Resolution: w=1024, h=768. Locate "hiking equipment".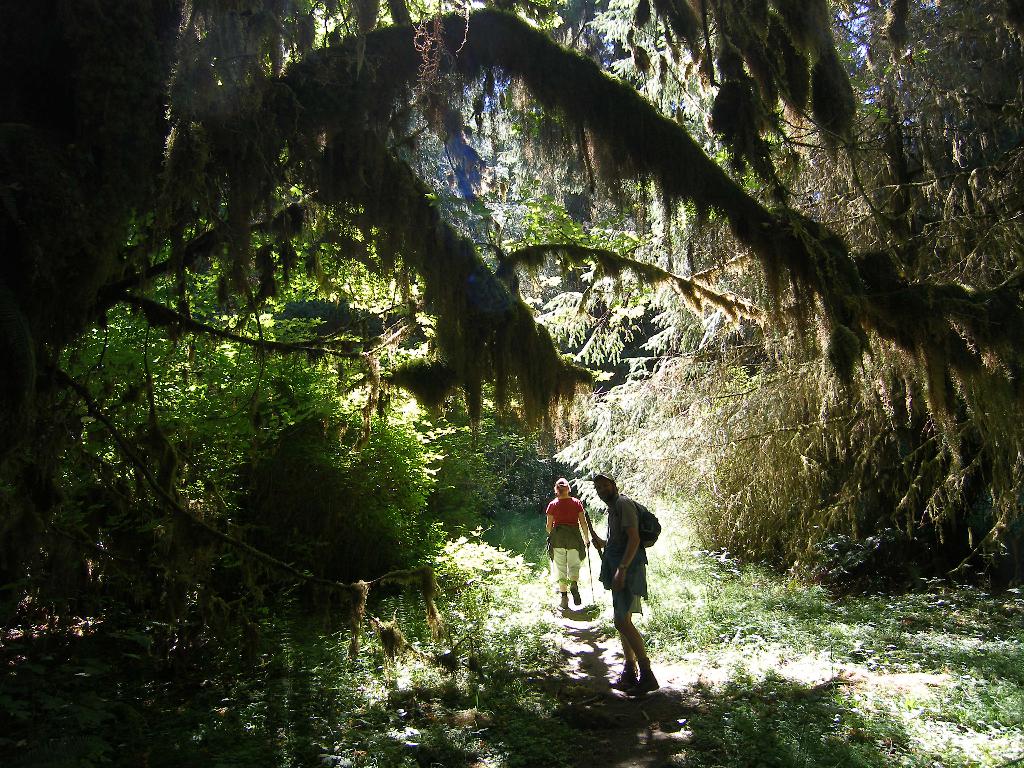
{"x1": 609, "y1": 492, "x2": 661, "y2": 554}.
